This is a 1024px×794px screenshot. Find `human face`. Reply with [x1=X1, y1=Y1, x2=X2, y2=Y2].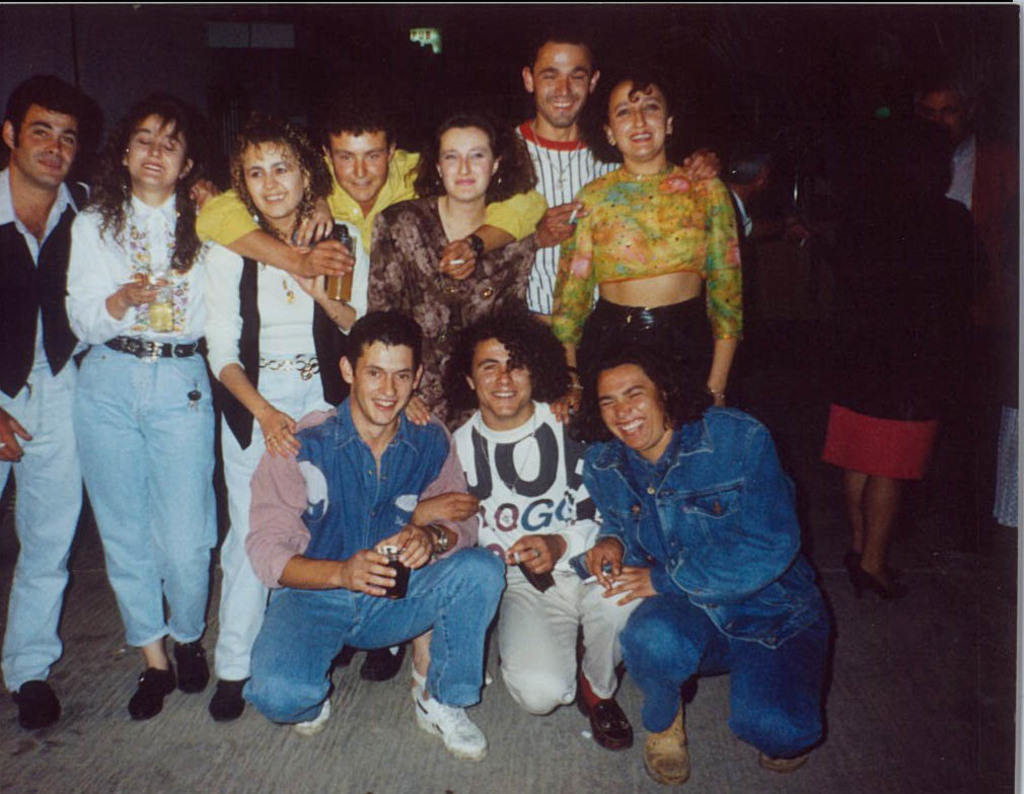
[x1=592, y1=355, x2=690, y2=446].
